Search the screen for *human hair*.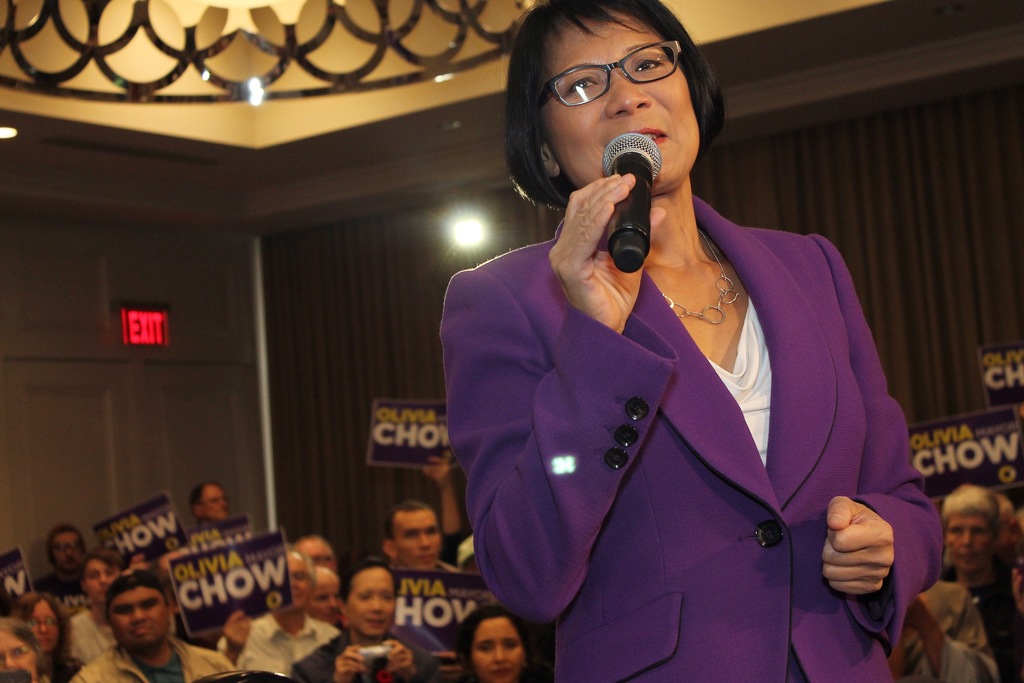
Found at [x1=455, y1=600, x2=536, y2=682].
